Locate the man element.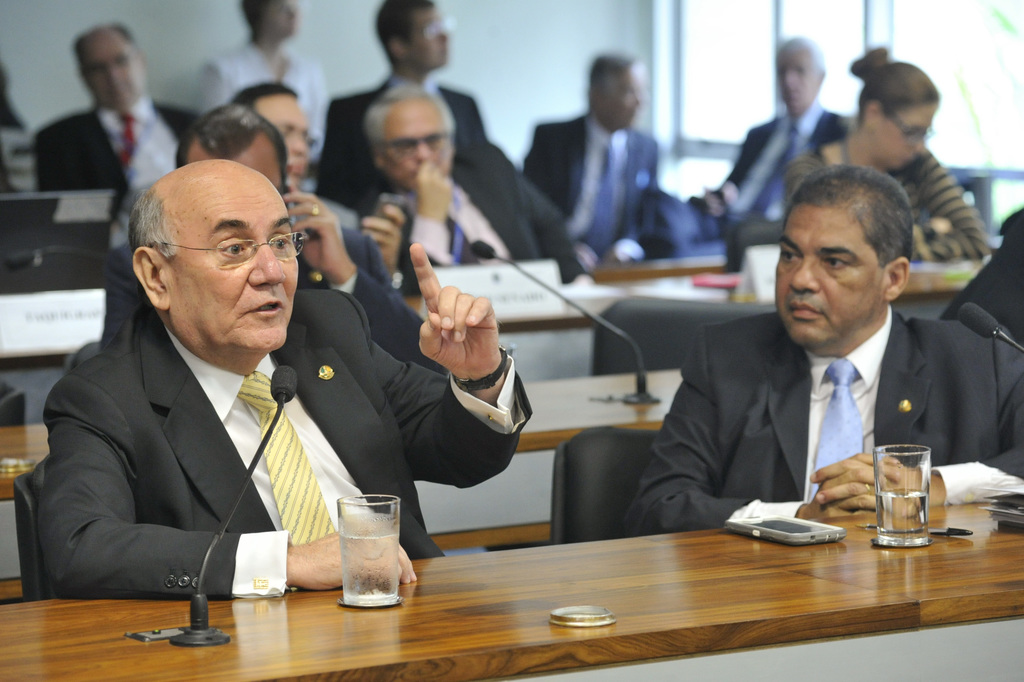
Element bbox: crop(354, 78, 593, 288).
